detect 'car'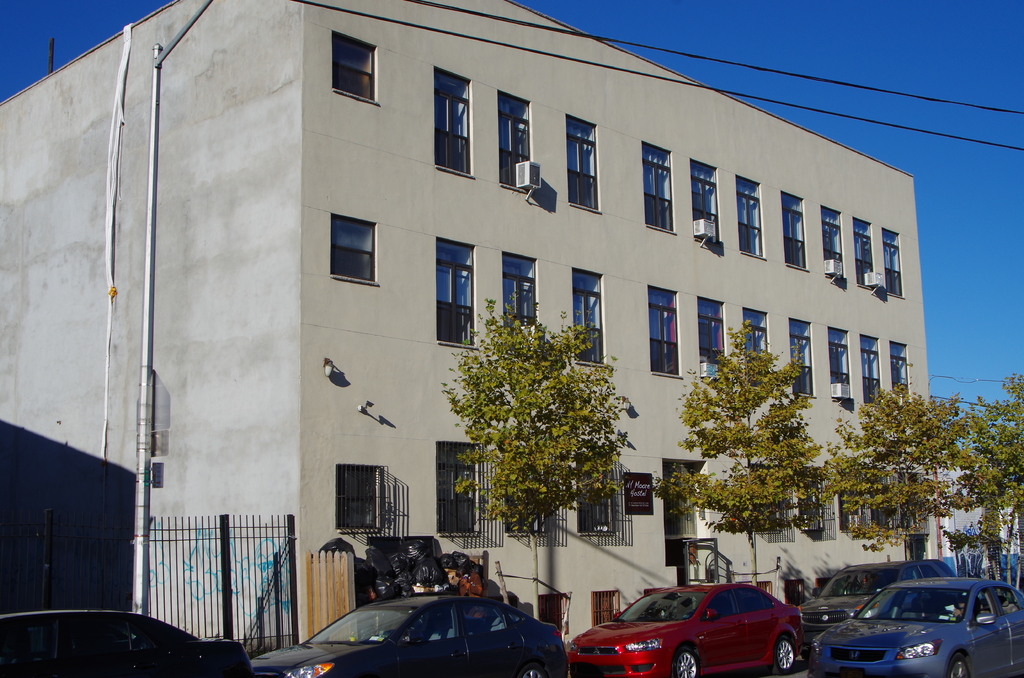
box=[0, 610, 250, 677]
